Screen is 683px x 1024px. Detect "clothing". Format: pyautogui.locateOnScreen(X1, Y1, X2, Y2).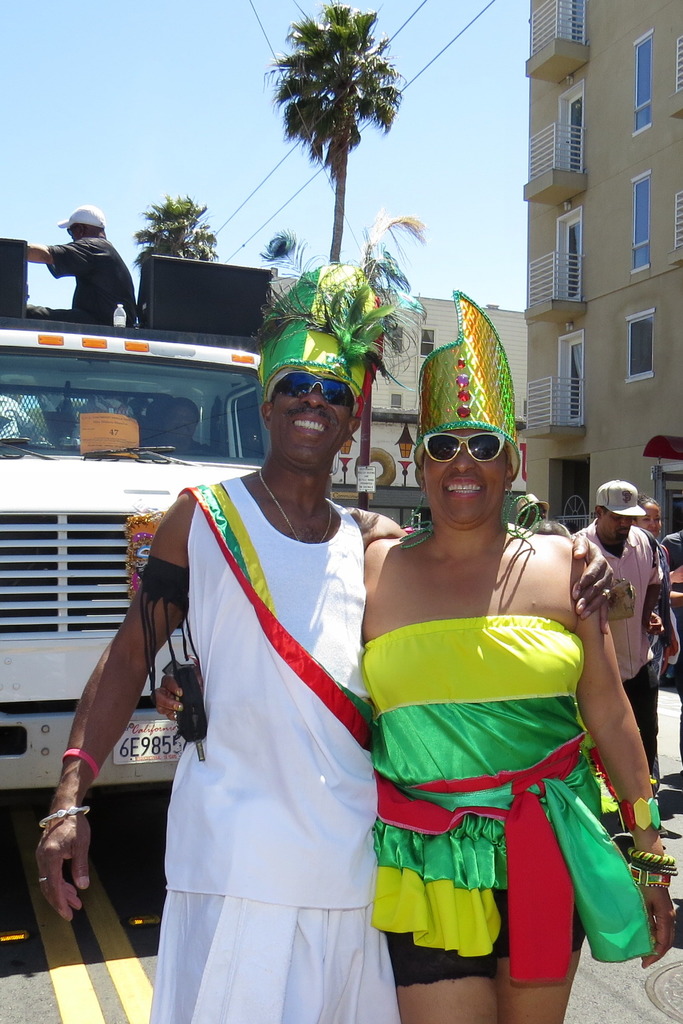
pyautogui.locateOnScreen(375, 534, 633, 970).
